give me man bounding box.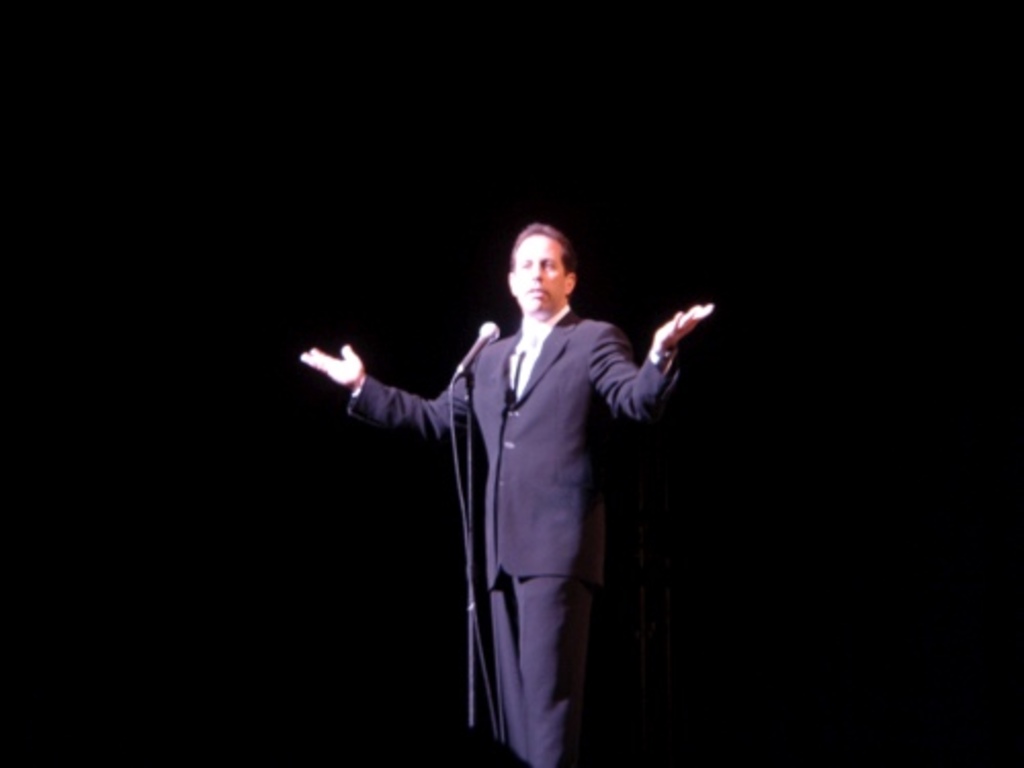
box(322, 211, 696, 731).
